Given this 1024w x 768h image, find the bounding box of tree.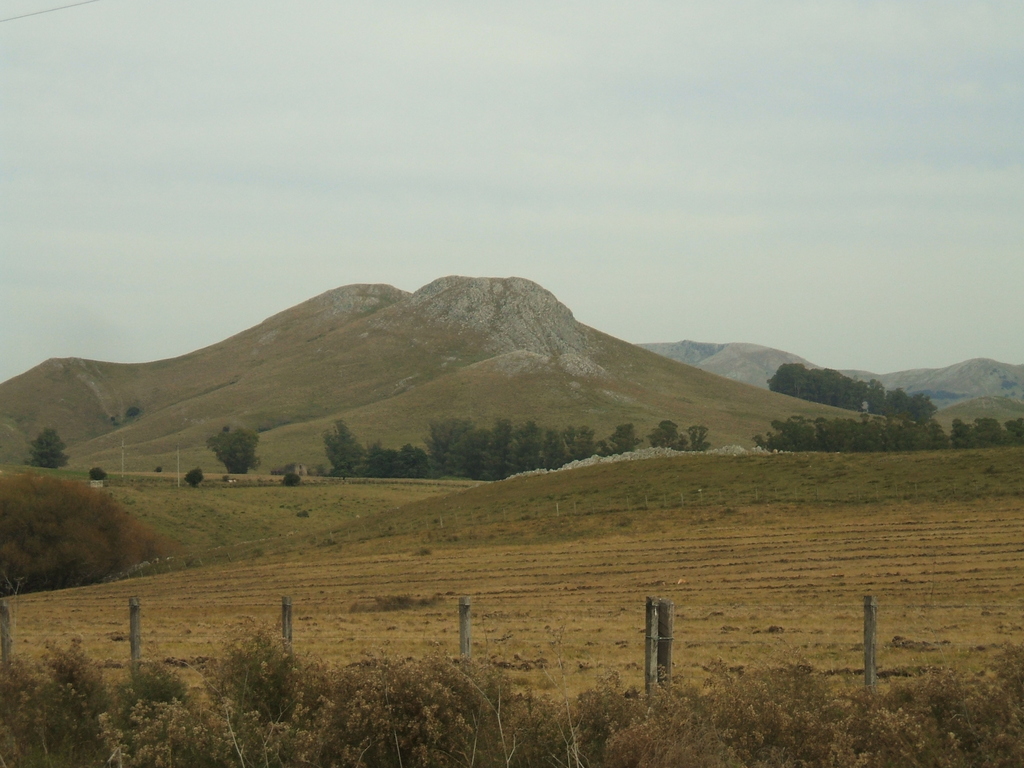
<region>643, 422, 689, 451</region>.
